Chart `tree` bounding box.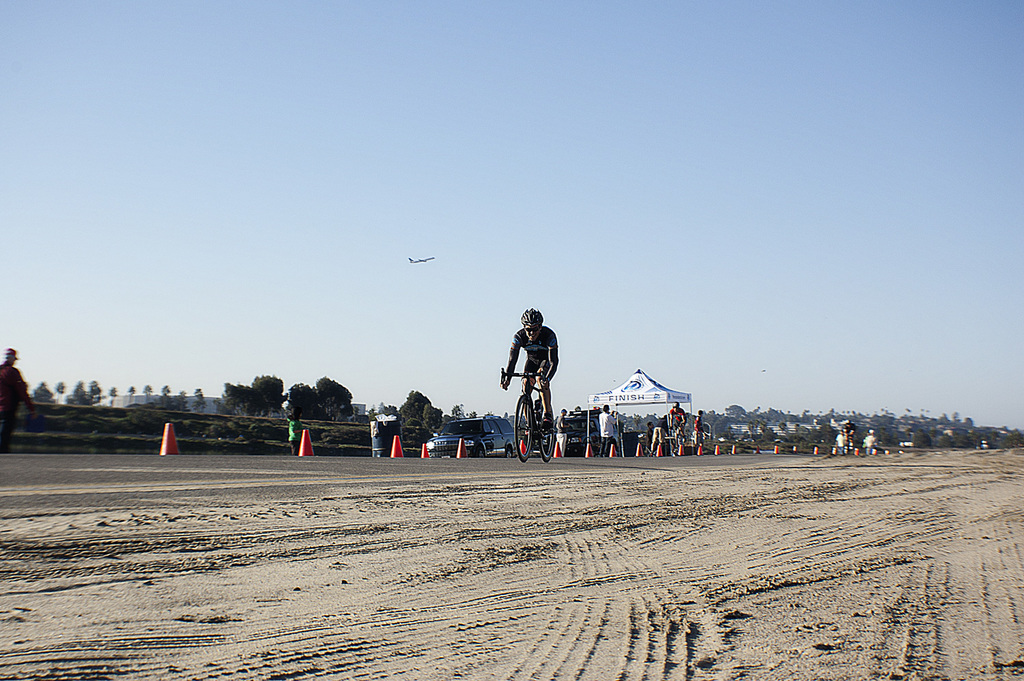
Charted: detection(111, 380, 134, 406).
